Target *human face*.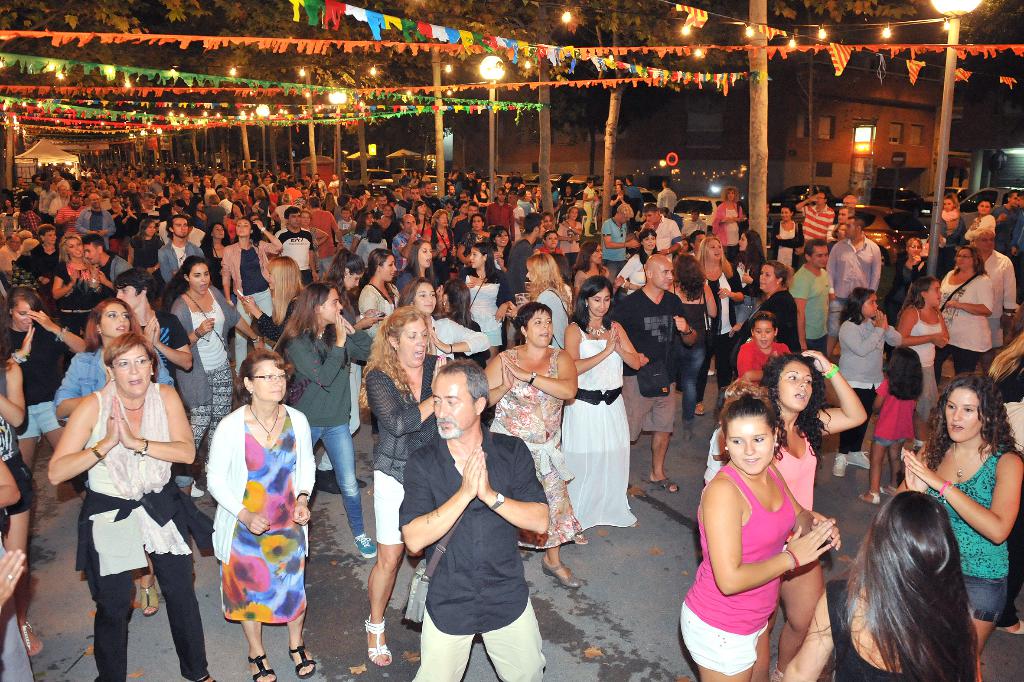
Target region: x1=433, y1=373, x2=474, y2=443.
